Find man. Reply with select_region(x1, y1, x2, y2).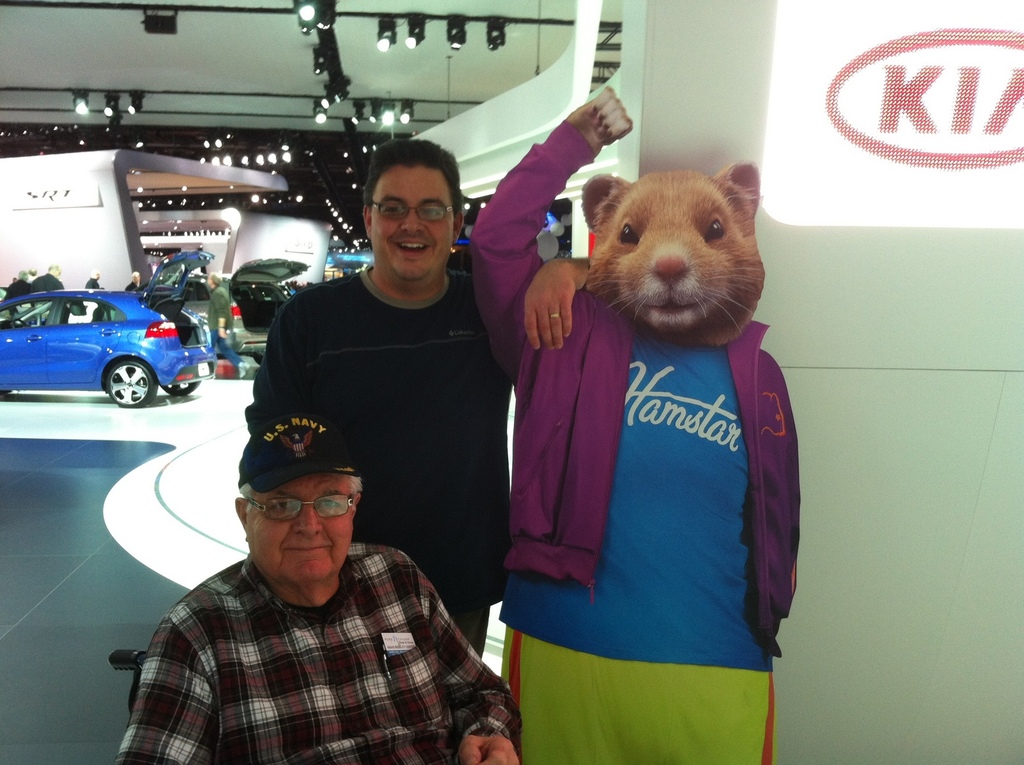
select_region(111, 412, 529, 764).
